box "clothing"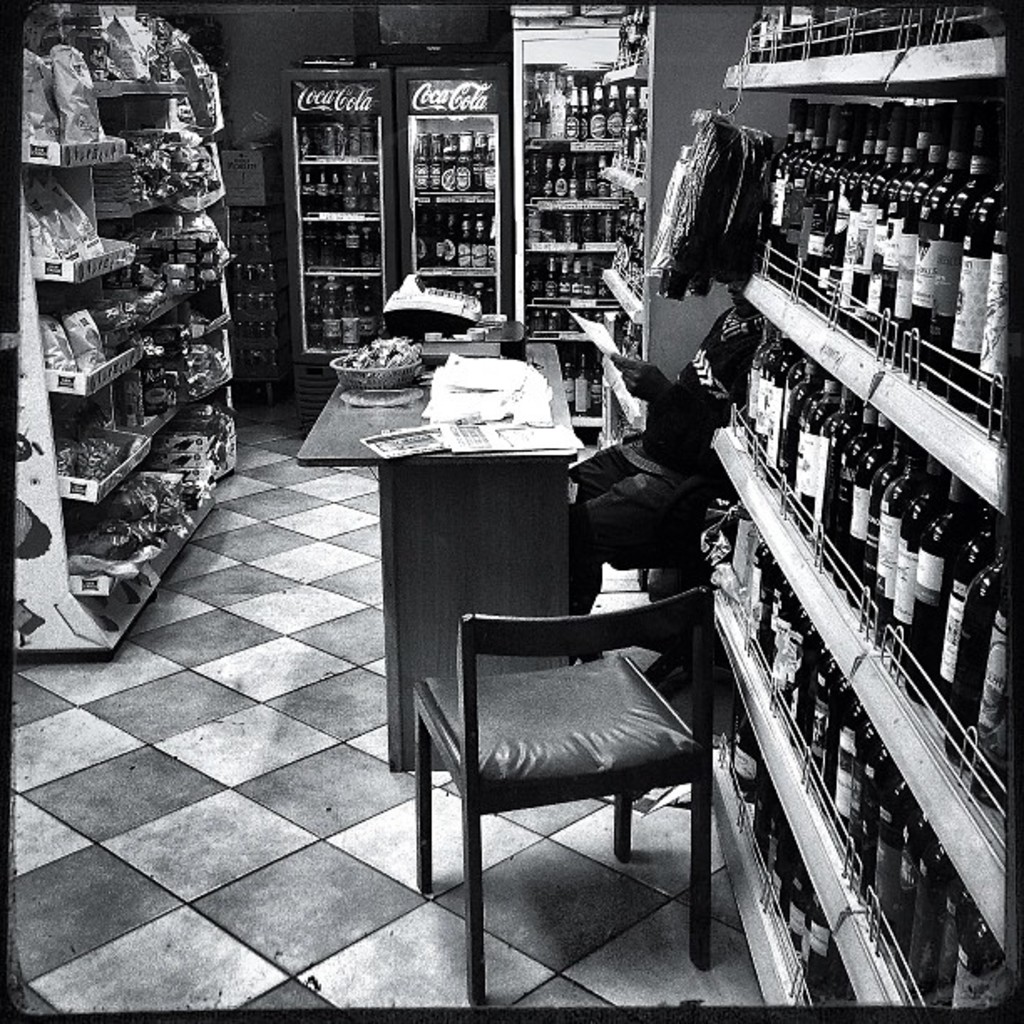
(566, 310, 763, 614)
